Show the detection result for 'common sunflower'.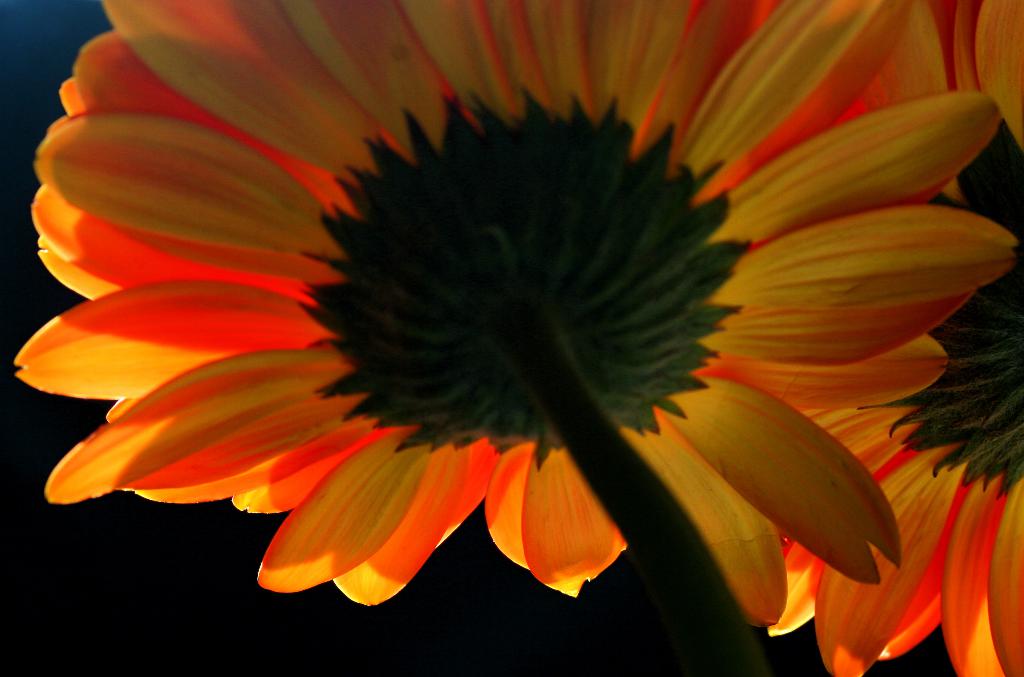
<box>0,31,1023,657</box>.
